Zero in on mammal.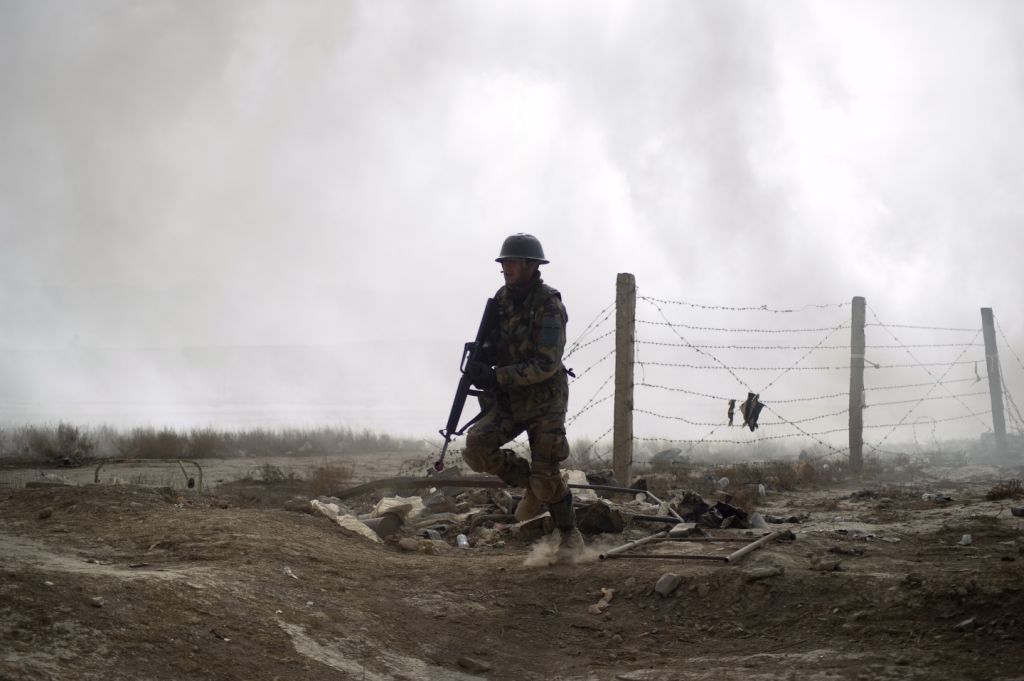
Zeroed in: bbox=[428, 266, 577, 530].
